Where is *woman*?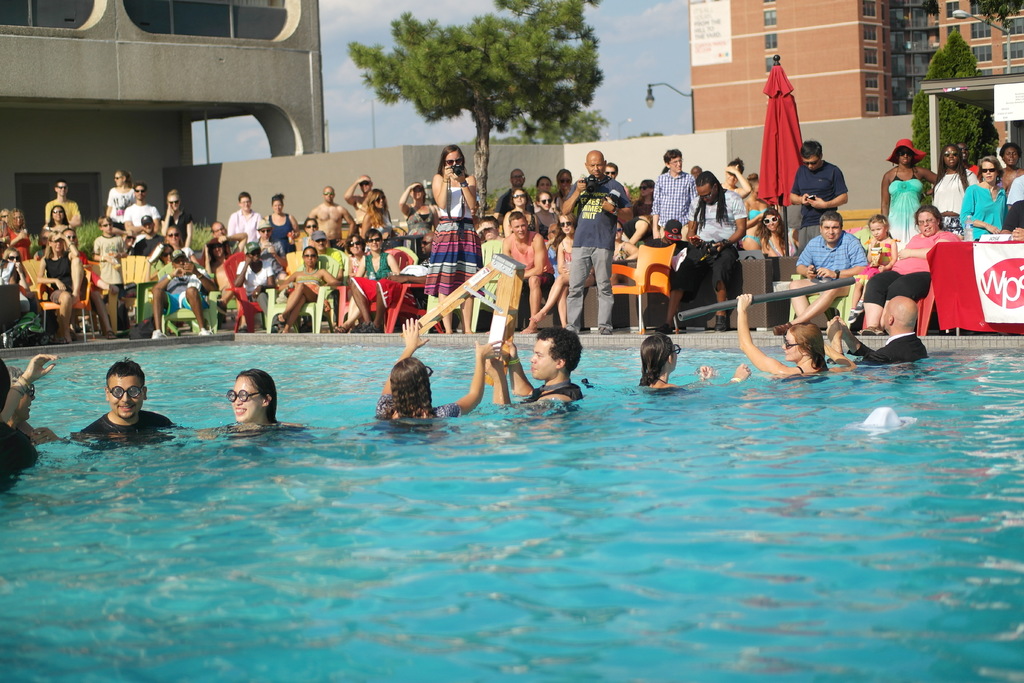
locate(343, 232, 365, 314).
